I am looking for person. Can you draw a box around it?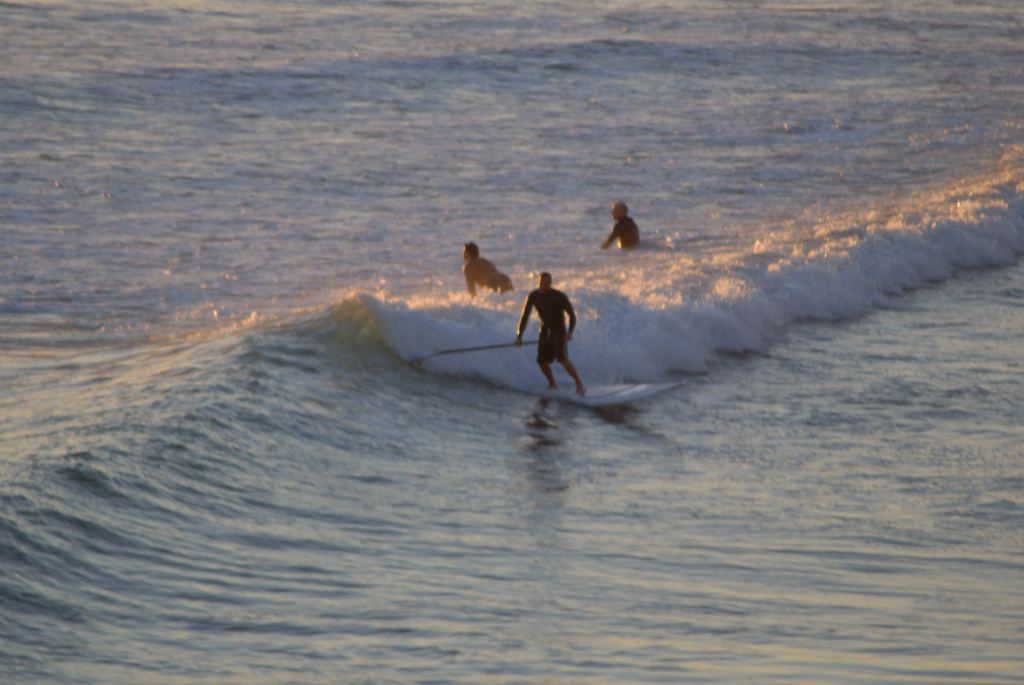
Sure, the bounding box is (511, 271, 585, 398).
